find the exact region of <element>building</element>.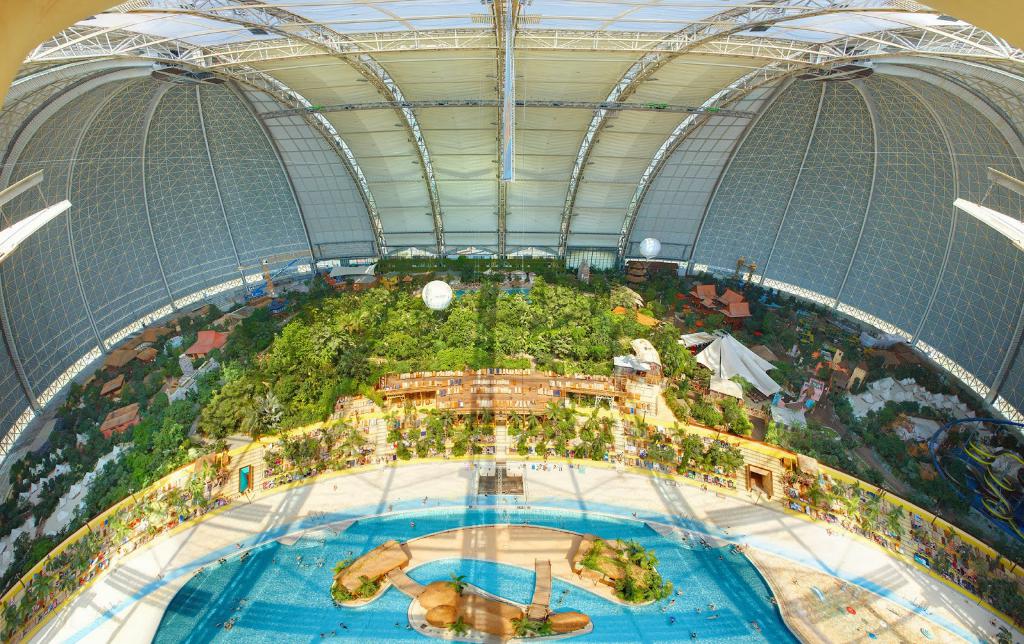
Exact region: [0,0,1023,470].
